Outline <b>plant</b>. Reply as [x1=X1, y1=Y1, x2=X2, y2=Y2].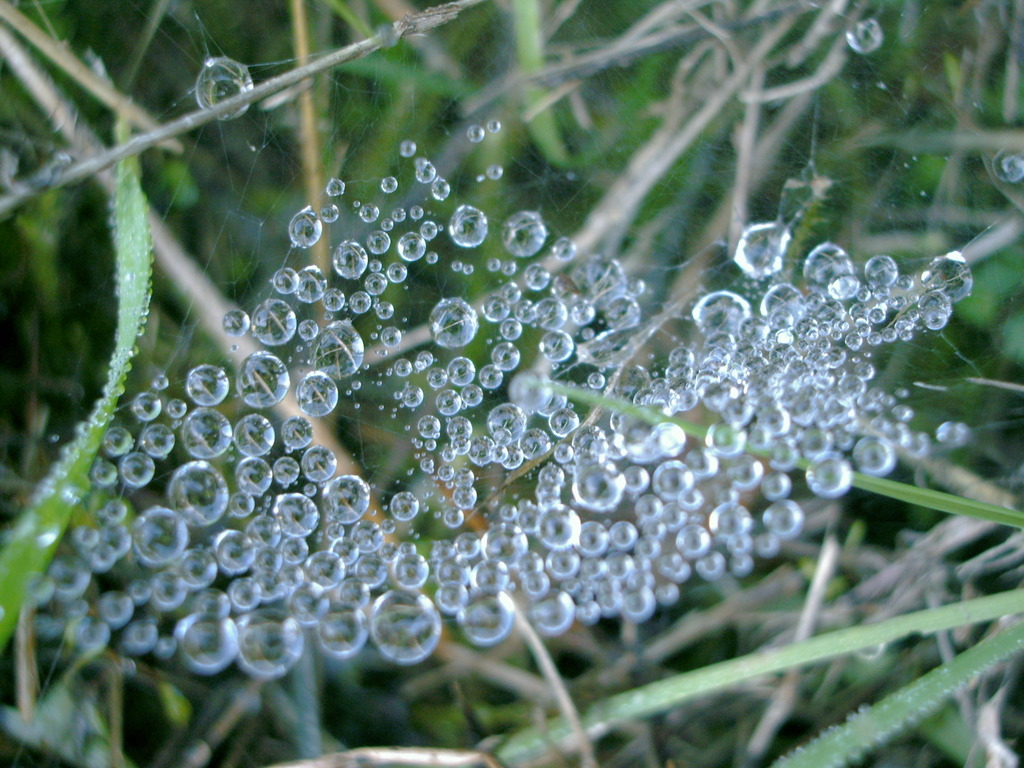
[x1=0, y1=0, x2=1023, y2=767].
